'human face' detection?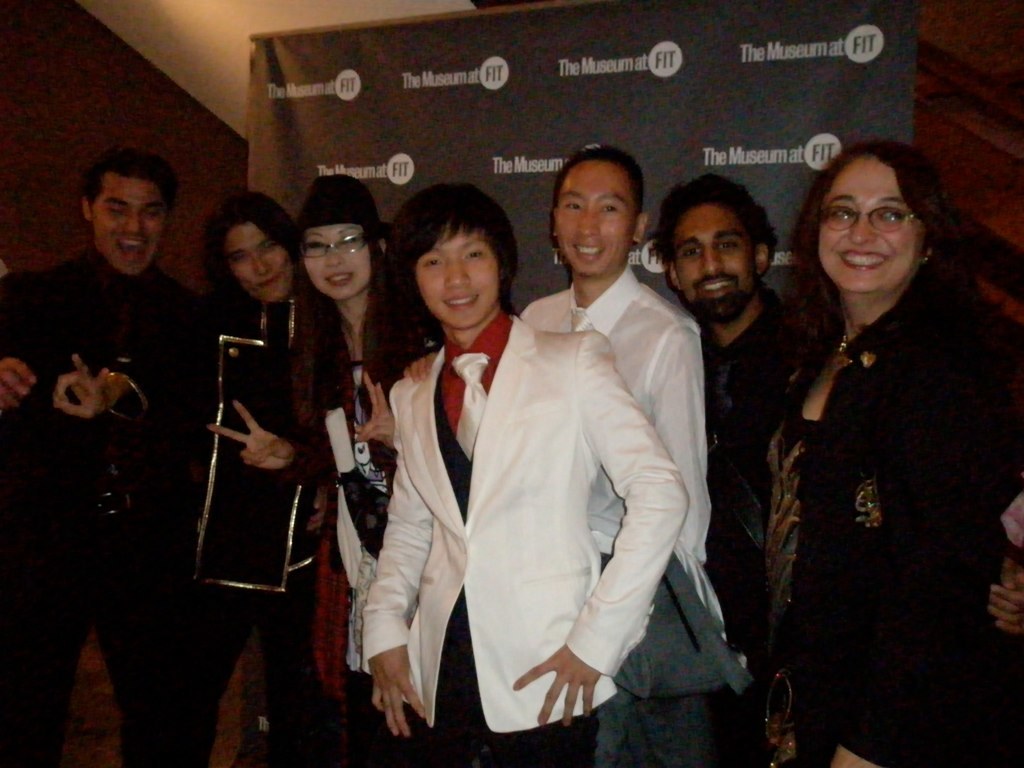
crop(91, 176, 160, 274)
